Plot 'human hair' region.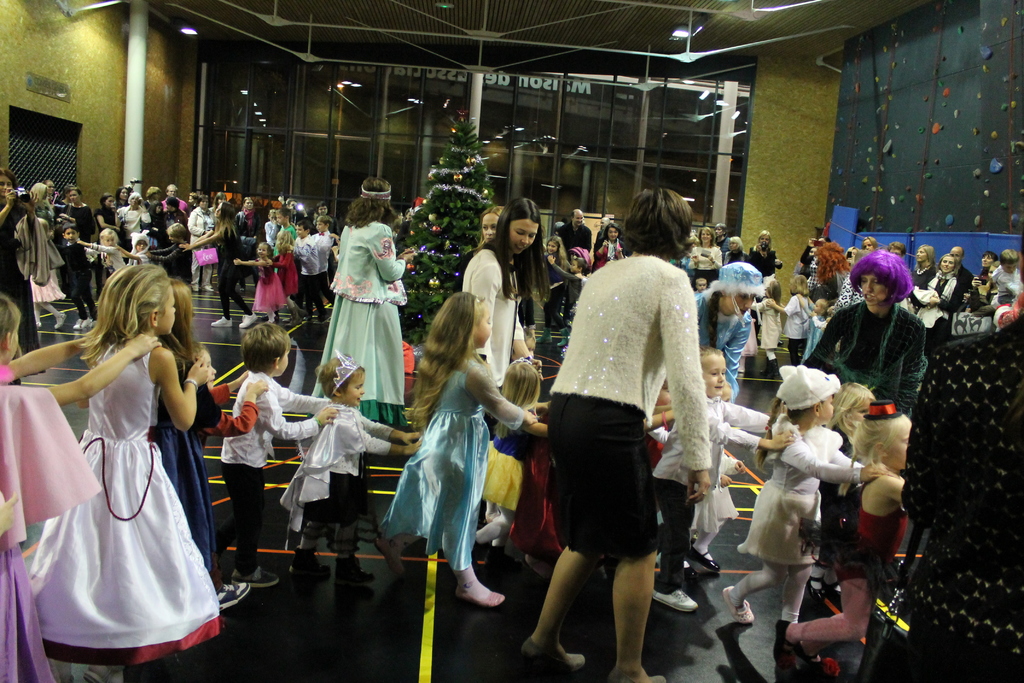
Plotted at <box>145,185,160,201</box>.
